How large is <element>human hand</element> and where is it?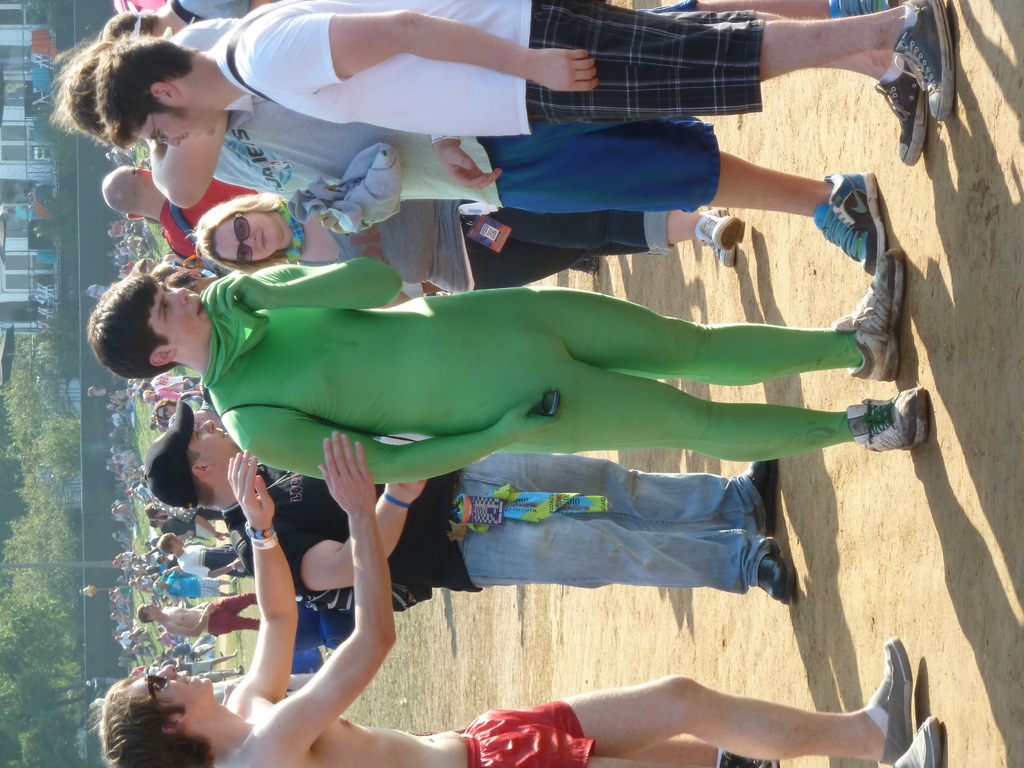
Bounding box: 432,143,502,190.
